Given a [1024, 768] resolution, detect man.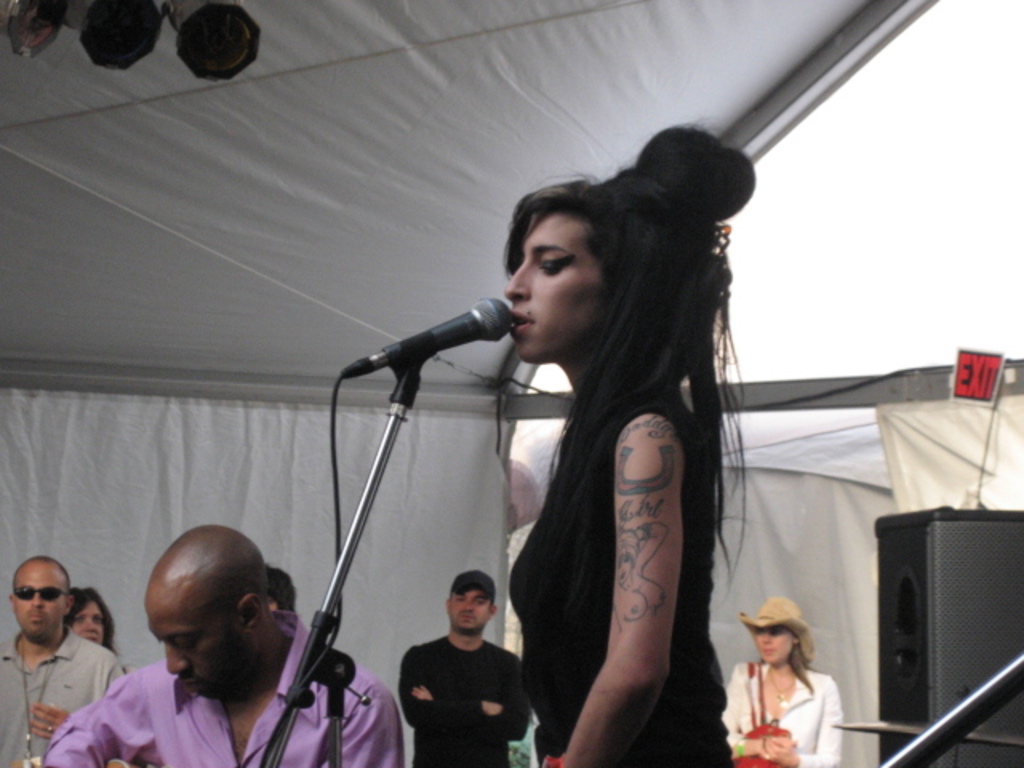
(left=43, top=526, right=400, bottom=766).
